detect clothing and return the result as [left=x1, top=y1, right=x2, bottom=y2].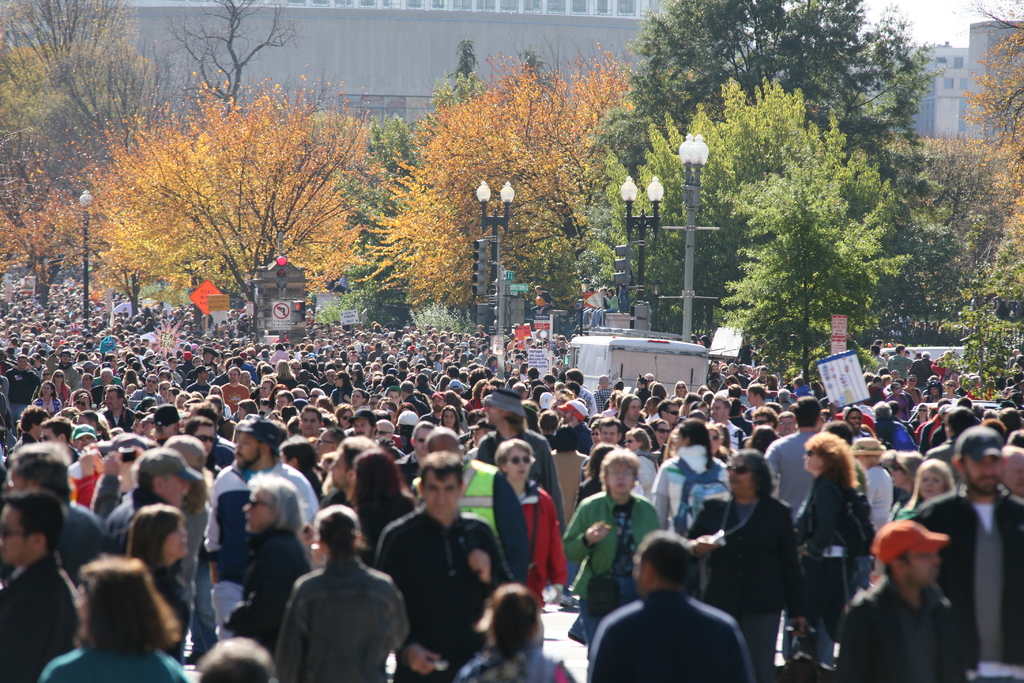
[left=565, top=496, right=668, bottom=630].
